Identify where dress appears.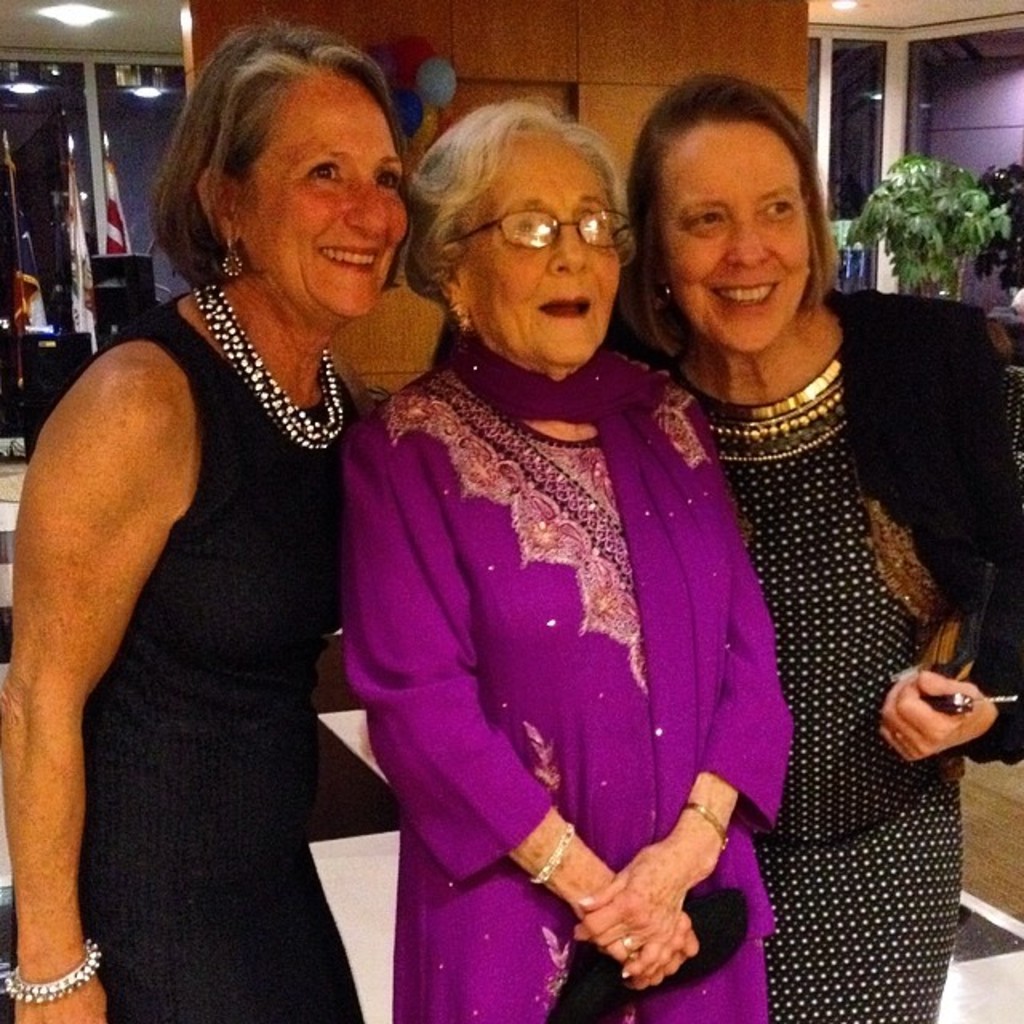
Appears at rect(58, 251, 371, 976).
